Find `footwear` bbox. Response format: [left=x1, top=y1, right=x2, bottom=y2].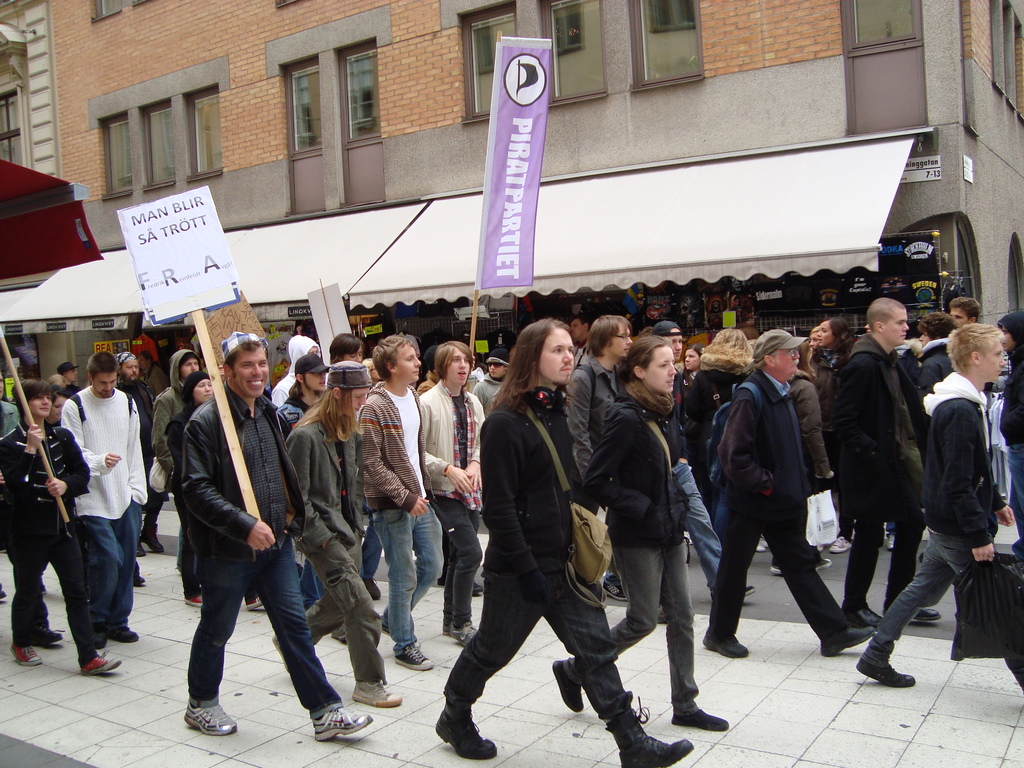
[left=670, top=705, right=724, bottom=730].
